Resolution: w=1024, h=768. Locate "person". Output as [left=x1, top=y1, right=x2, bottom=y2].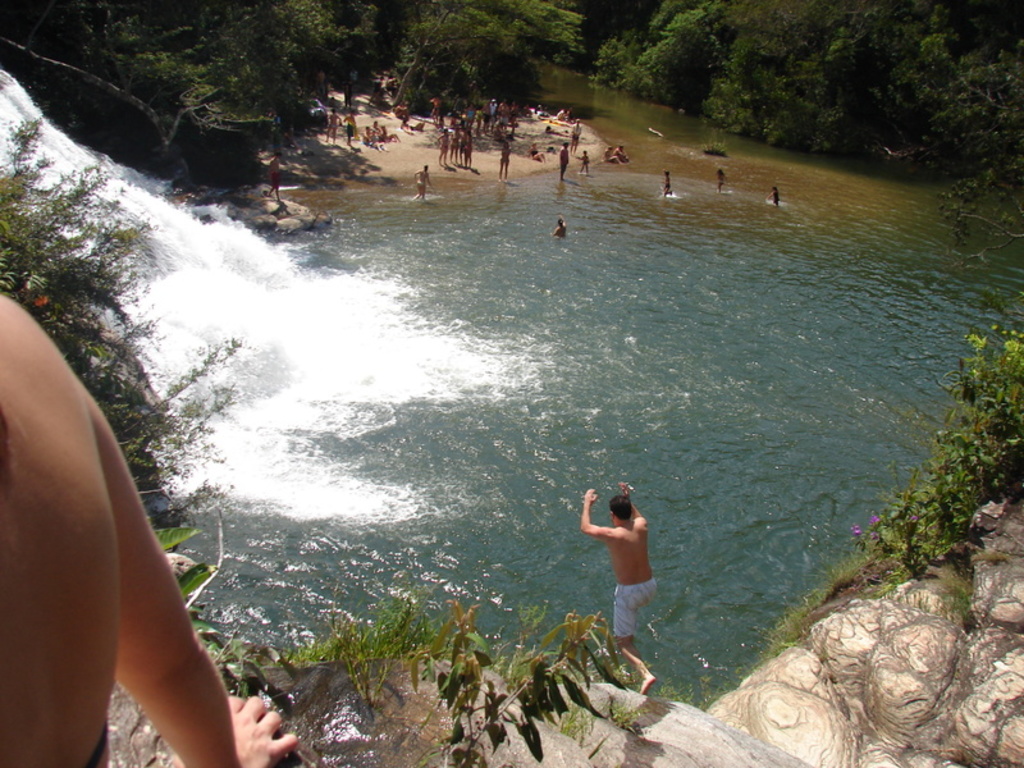
[left=531, top=143, right=550, bottom=165].
